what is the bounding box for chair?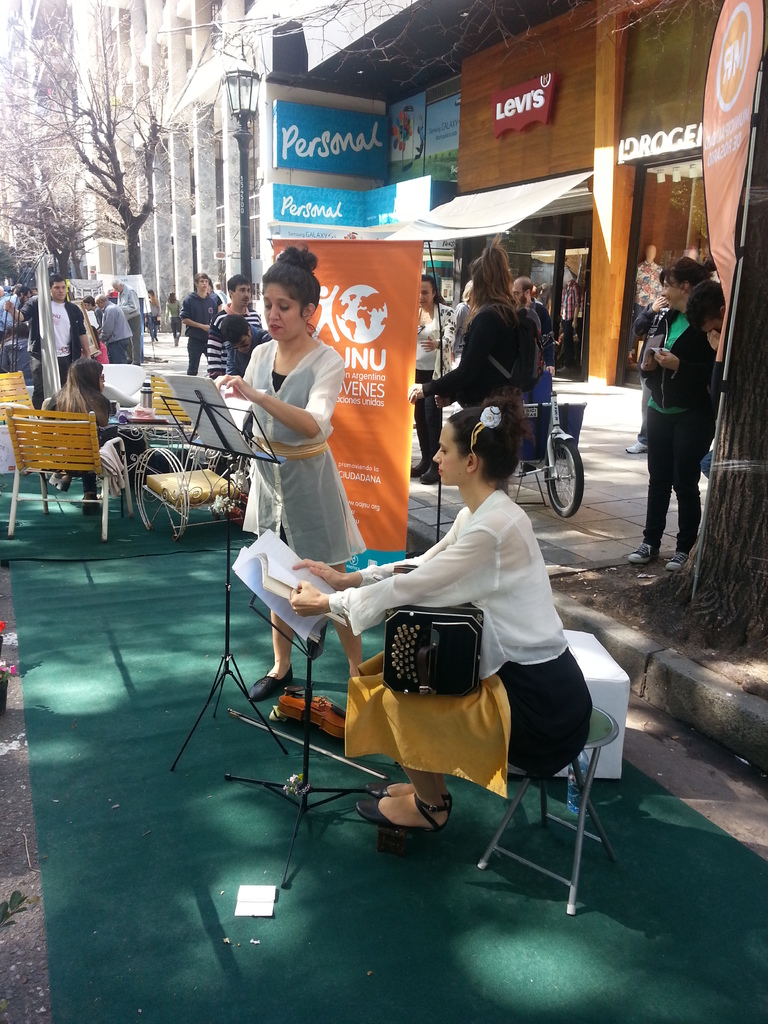
rect(152, 374, 198, 435).
